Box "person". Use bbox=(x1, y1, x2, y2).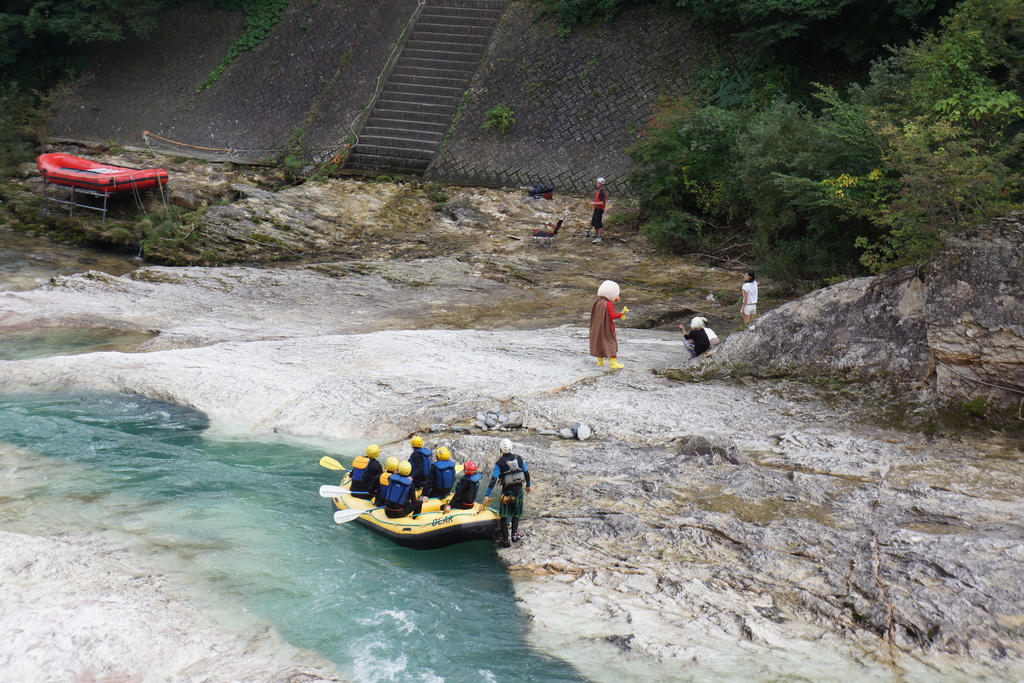
bbox=(740, 269, 756, 329).
